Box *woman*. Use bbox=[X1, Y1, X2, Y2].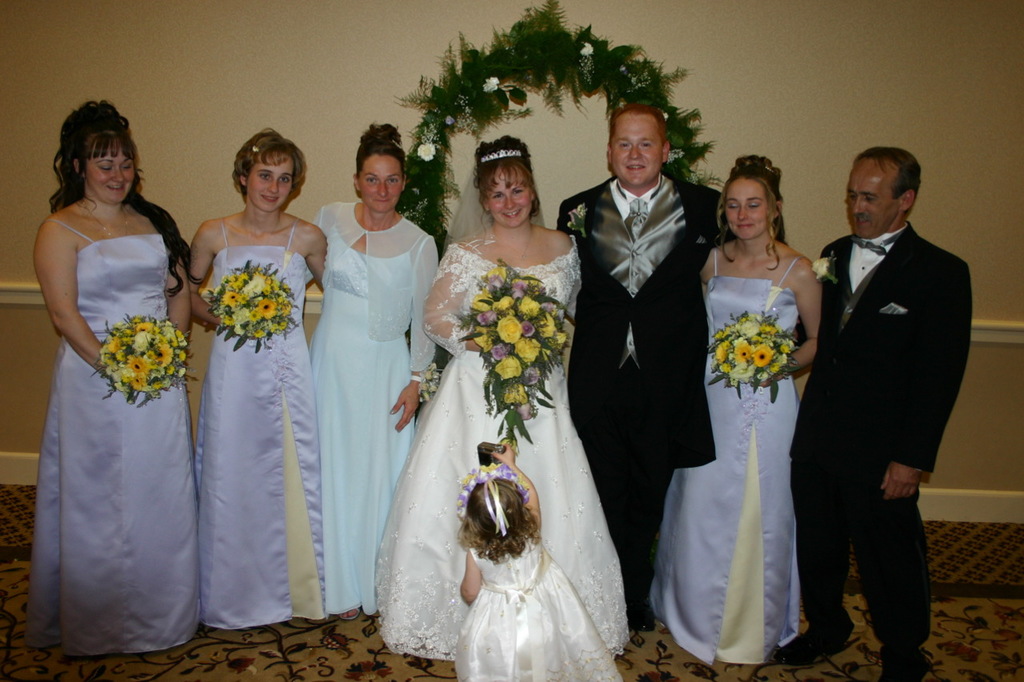
bbox=[184, 122, 332, 634].
